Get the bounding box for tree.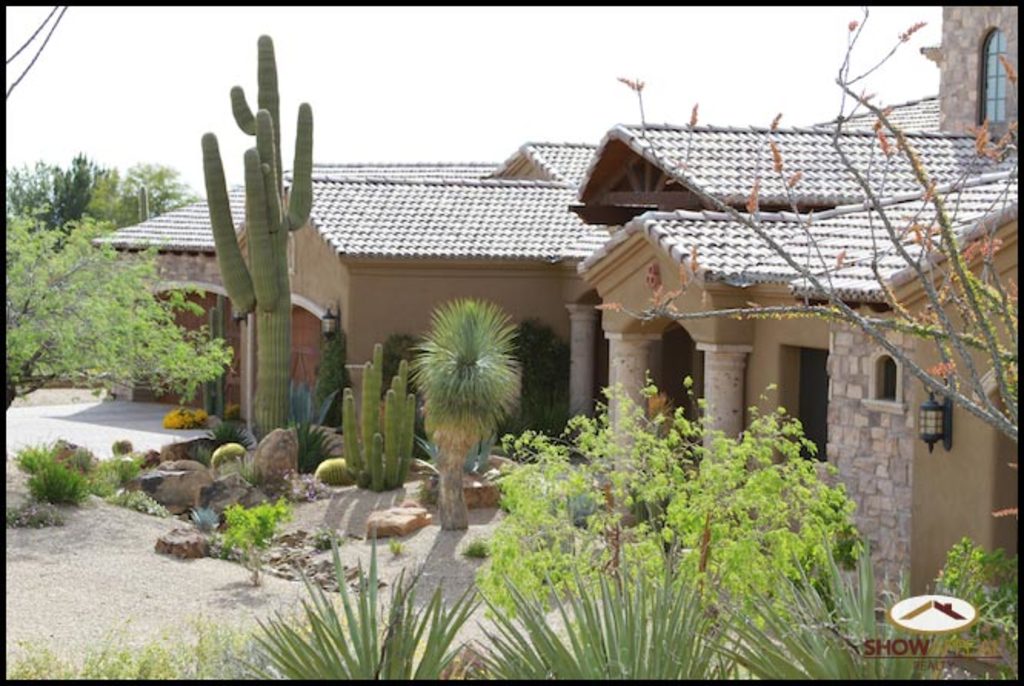
crop(0, 183, 246, 443).
